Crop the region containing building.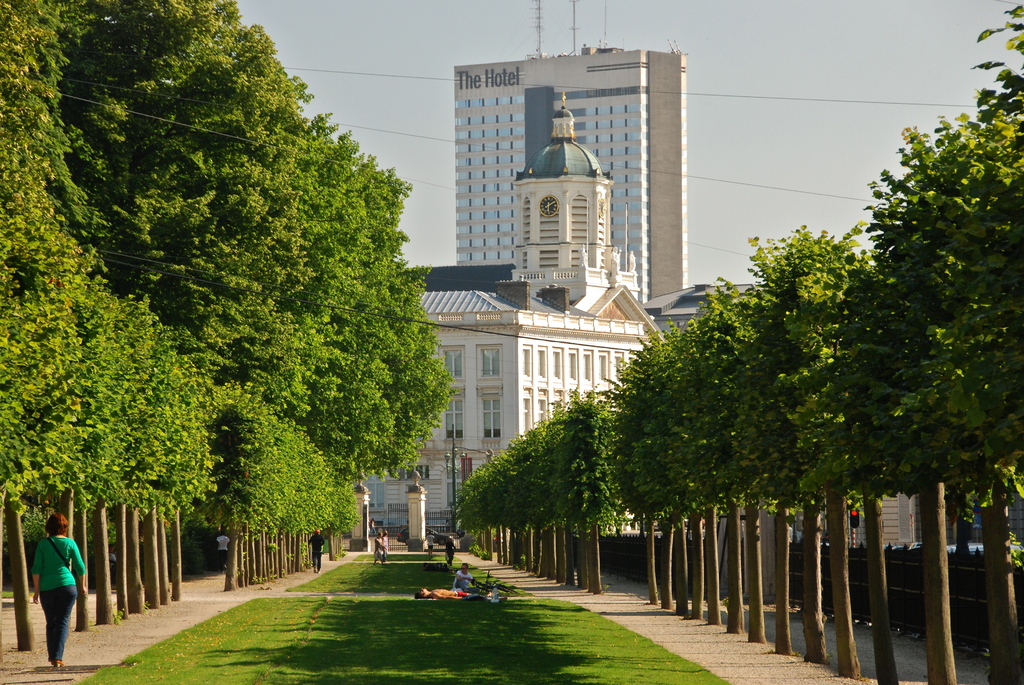
Crop region: box=[381, 98, 666, 531].
